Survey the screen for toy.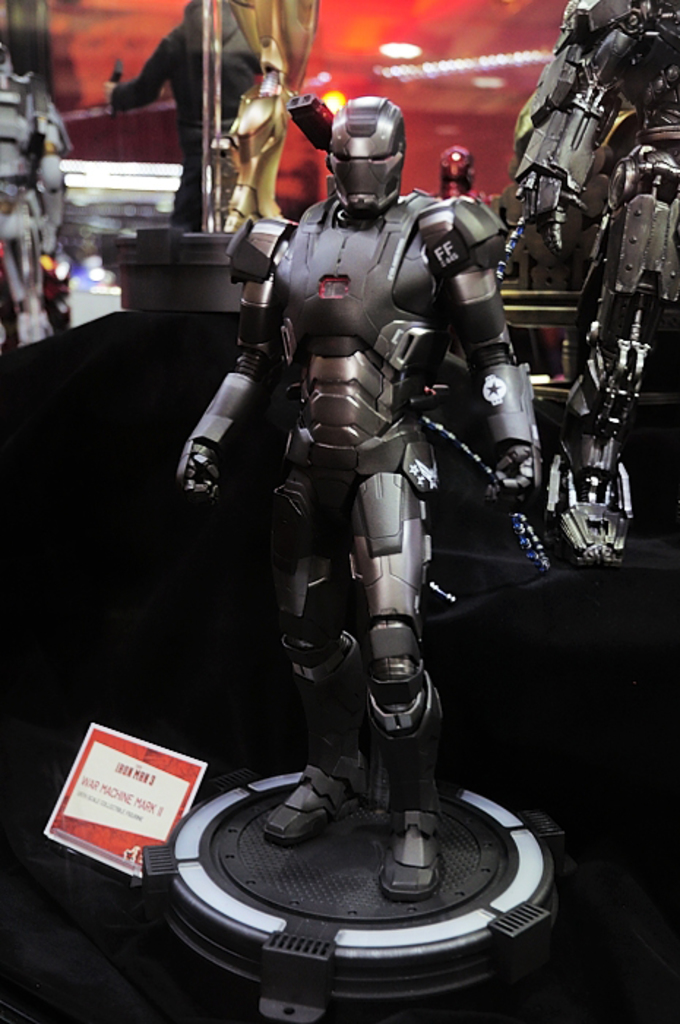
Survey found: (196,80,545,927).
